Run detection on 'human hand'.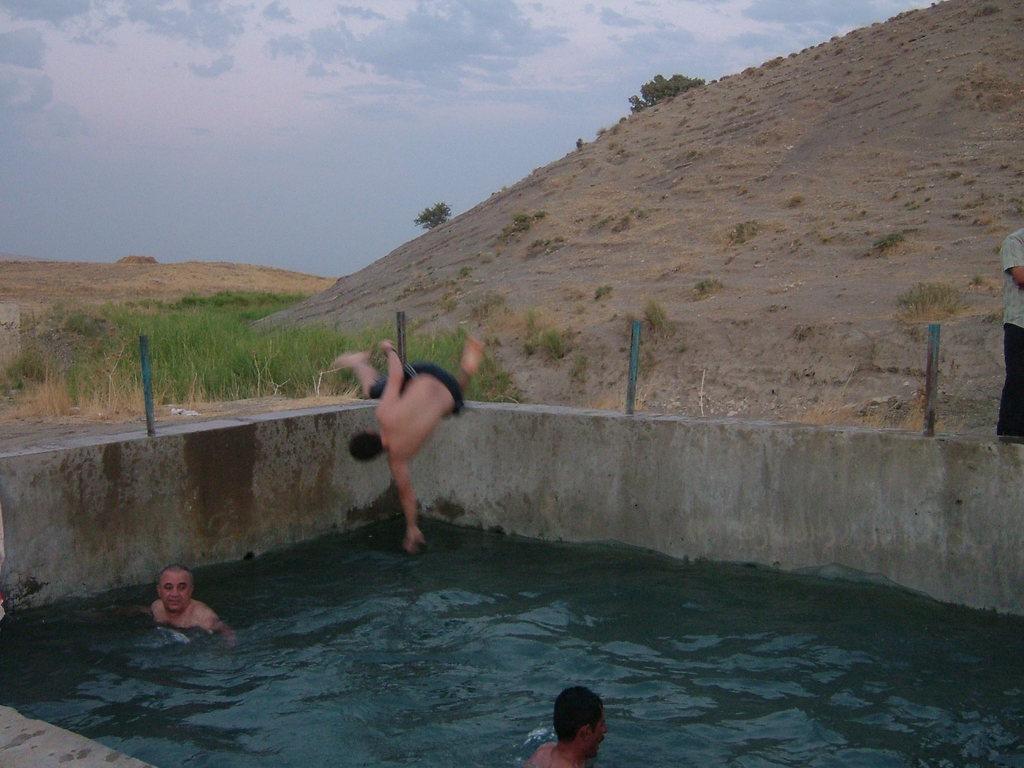
Result: [left=403, top=523, right=428, bottom=554].
